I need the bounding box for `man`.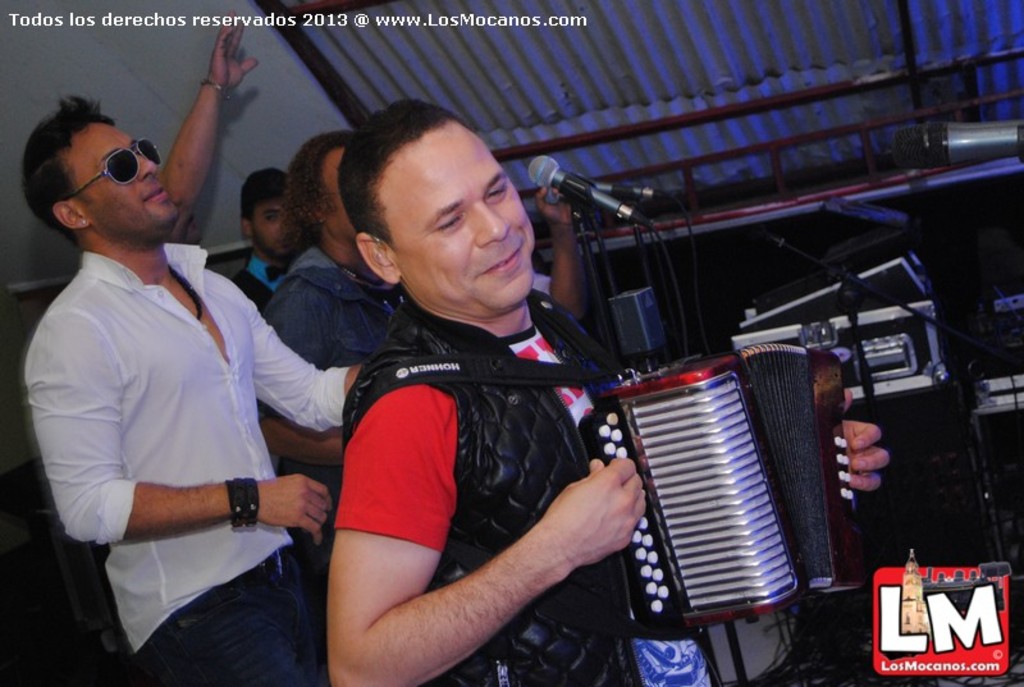
Here it is: Rect(165, 8, 264, 251).
